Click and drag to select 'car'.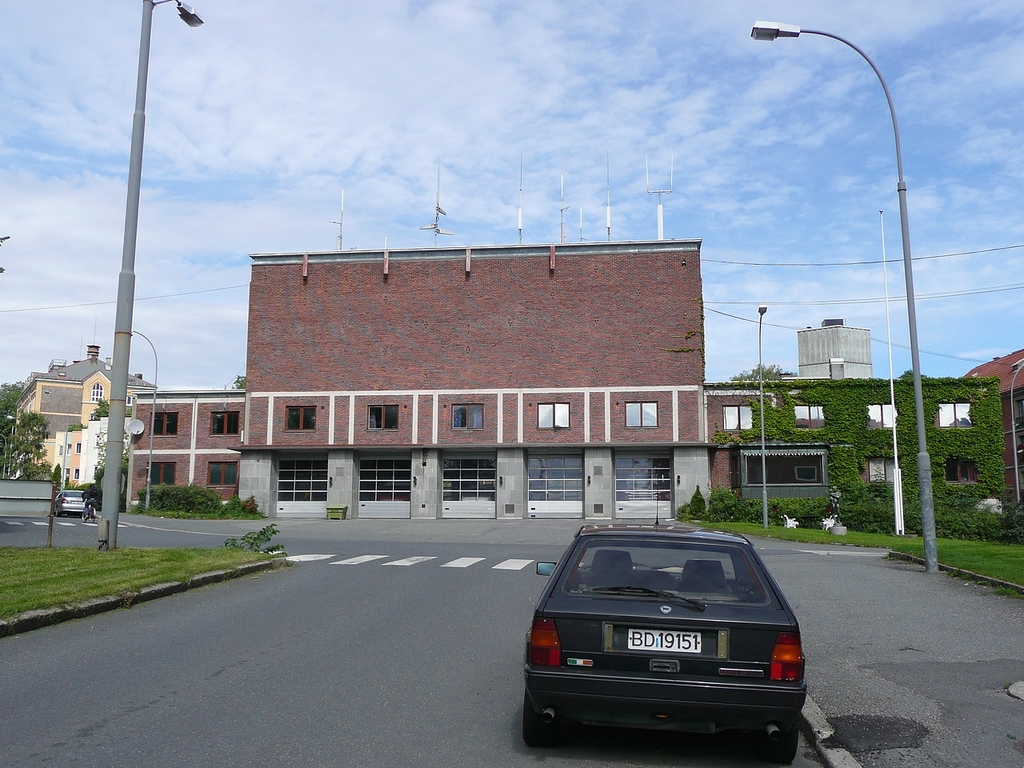
Selection: 524,522,812,766.
